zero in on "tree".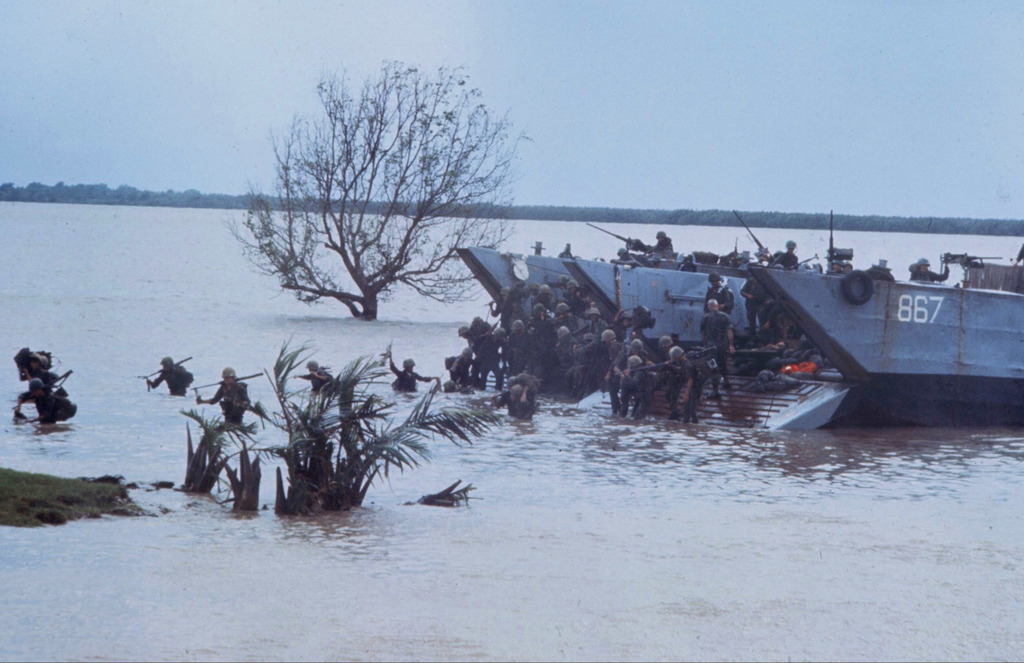
Zeroed in: <box>171,332,531,512</box>.
